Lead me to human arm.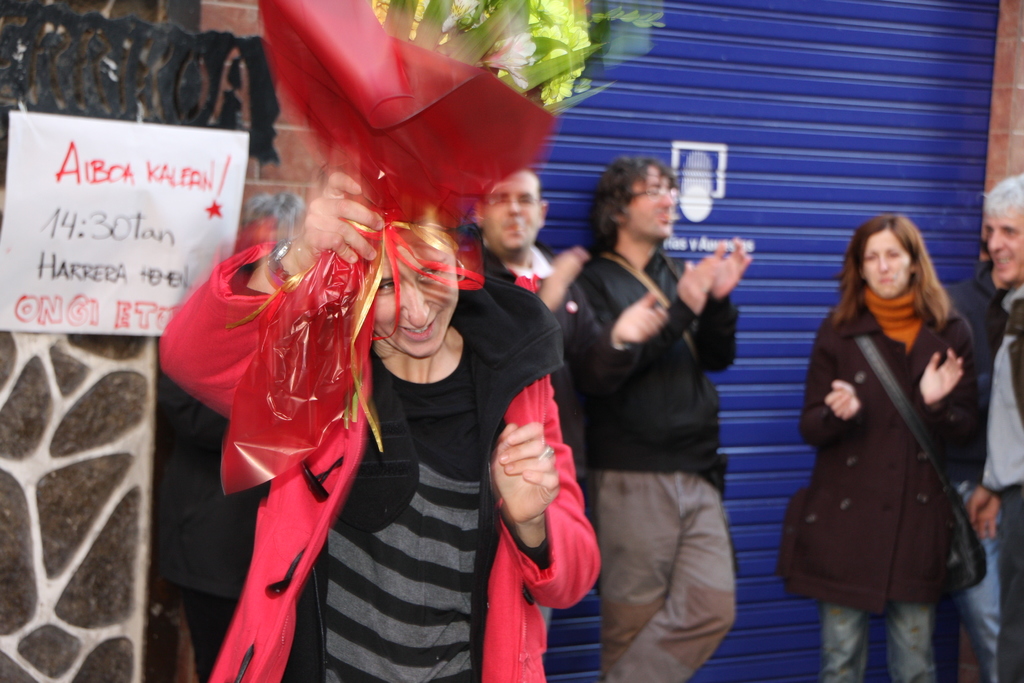
Lead to (x1=801, y1=332, x2=859, y2=446).
